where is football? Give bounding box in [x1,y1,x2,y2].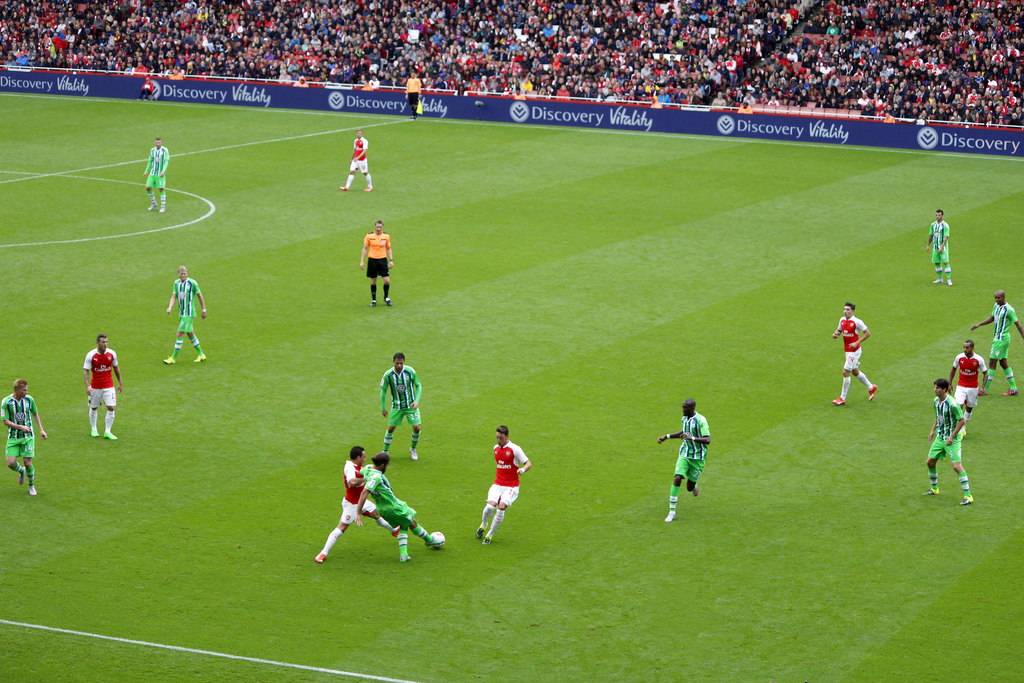
[432,530,445,545].
